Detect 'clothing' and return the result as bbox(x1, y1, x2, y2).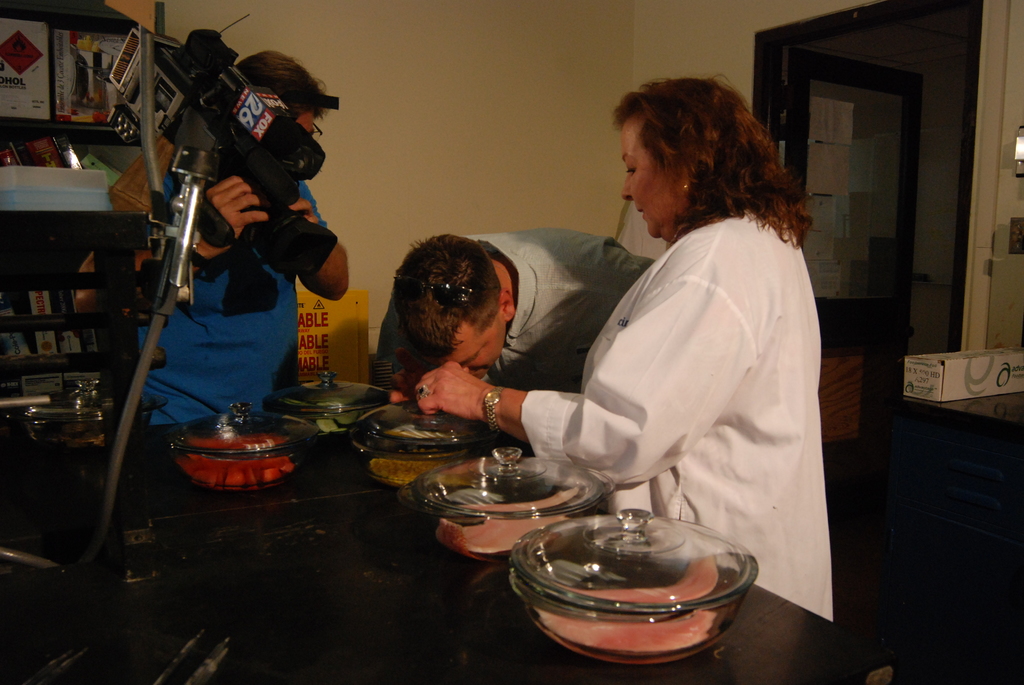
bbox(507, 152, 848, 573).
